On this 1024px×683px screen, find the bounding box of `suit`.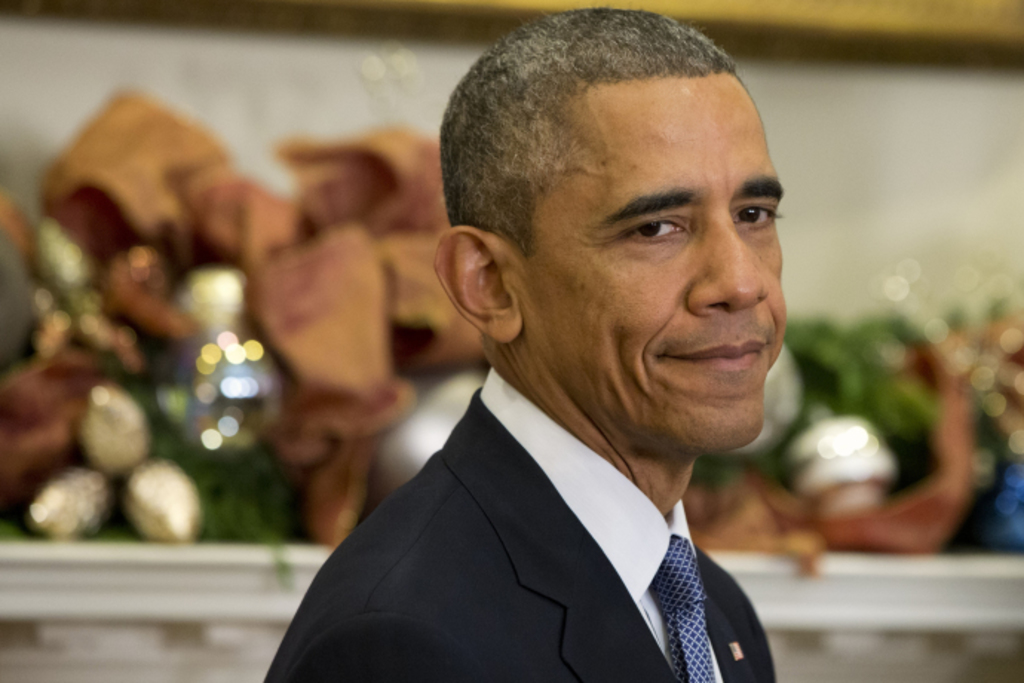
Bounding box: box(258, 350, 815, 677).
